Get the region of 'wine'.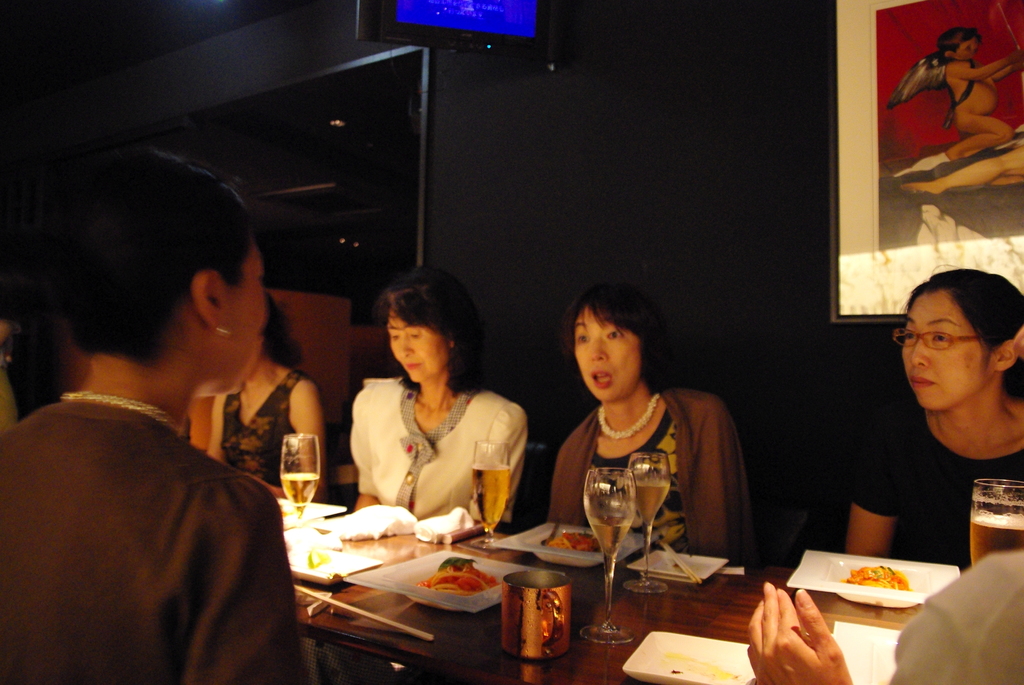
rect(636, 478, 669, 524).
